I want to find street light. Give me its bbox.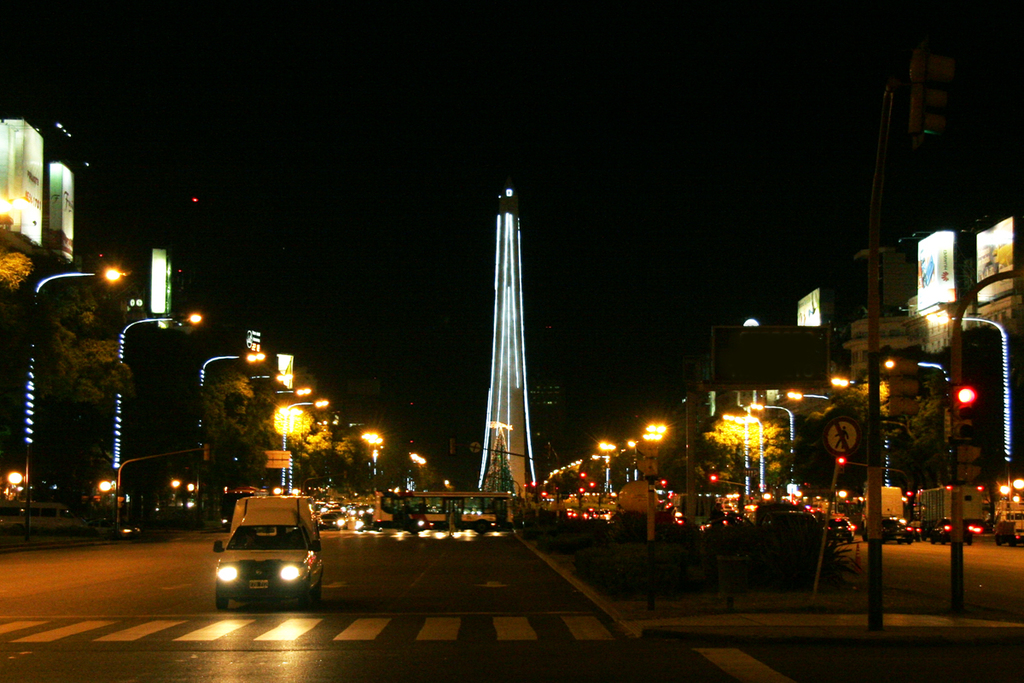
(x1=594, y1=442, x2=616, y2=495).
